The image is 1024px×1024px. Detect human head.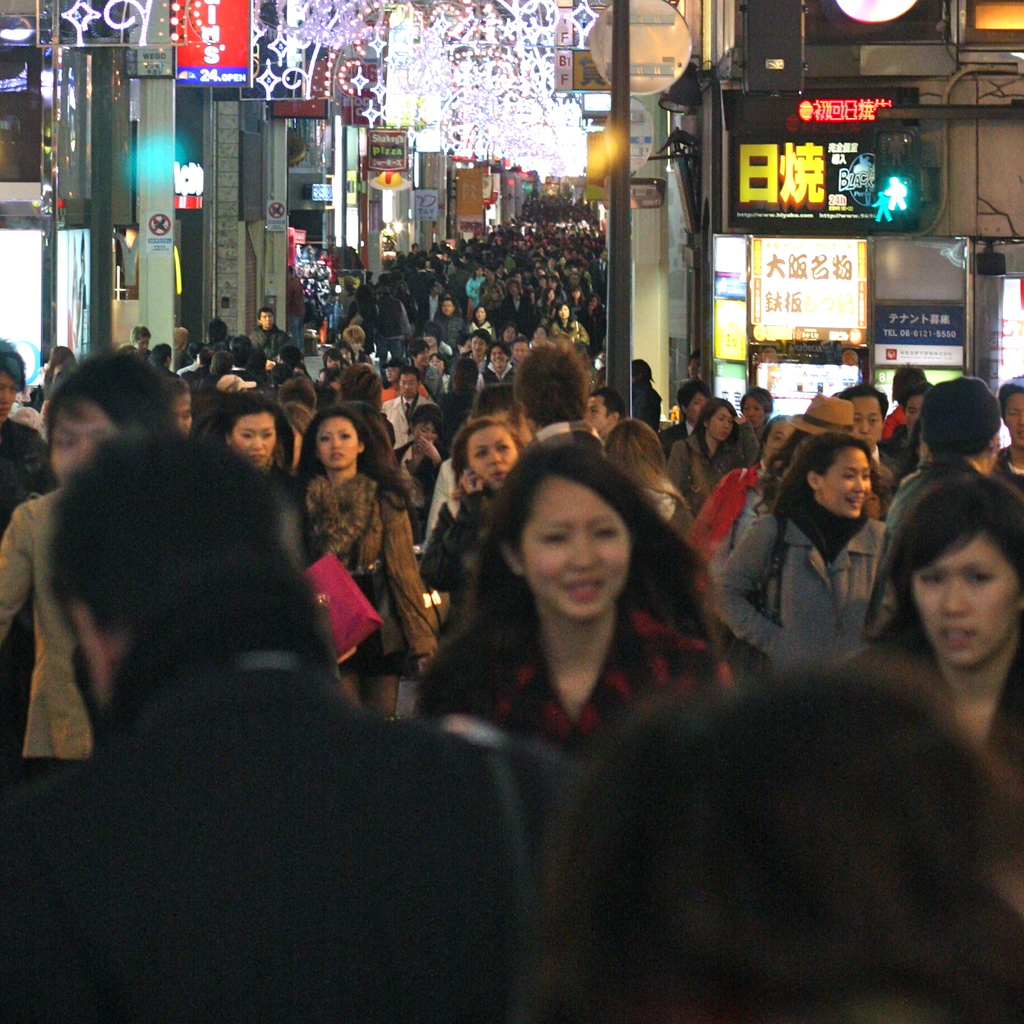
Detection: x1=632 y1=356 x2=649 y2=385.
